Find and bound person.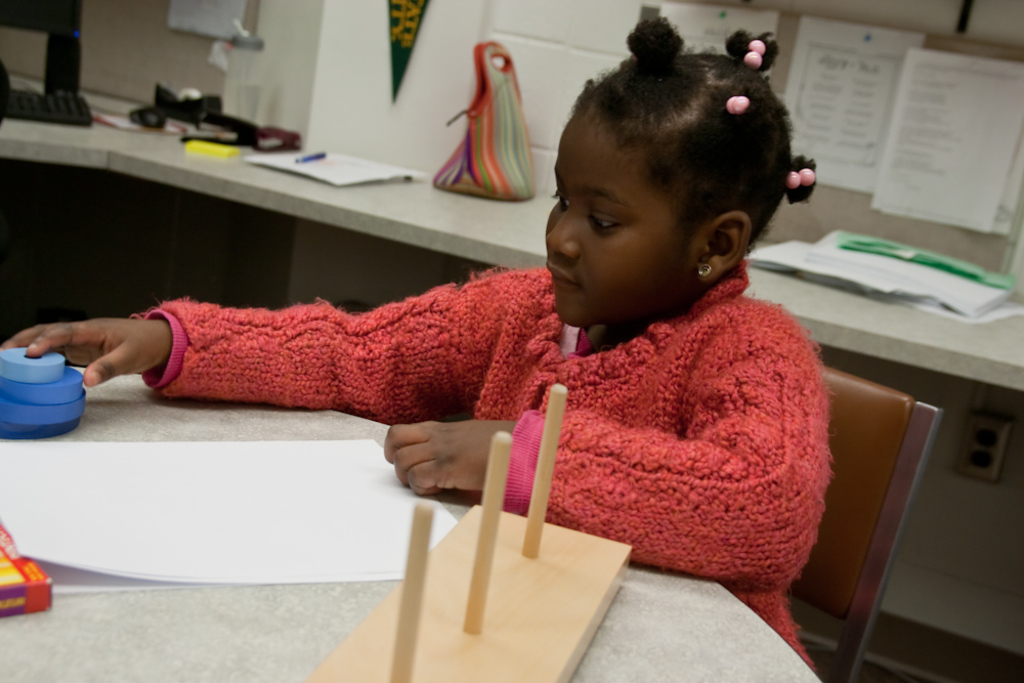
Bound: [x1=138, y1=63, x2=835, y2=628].
